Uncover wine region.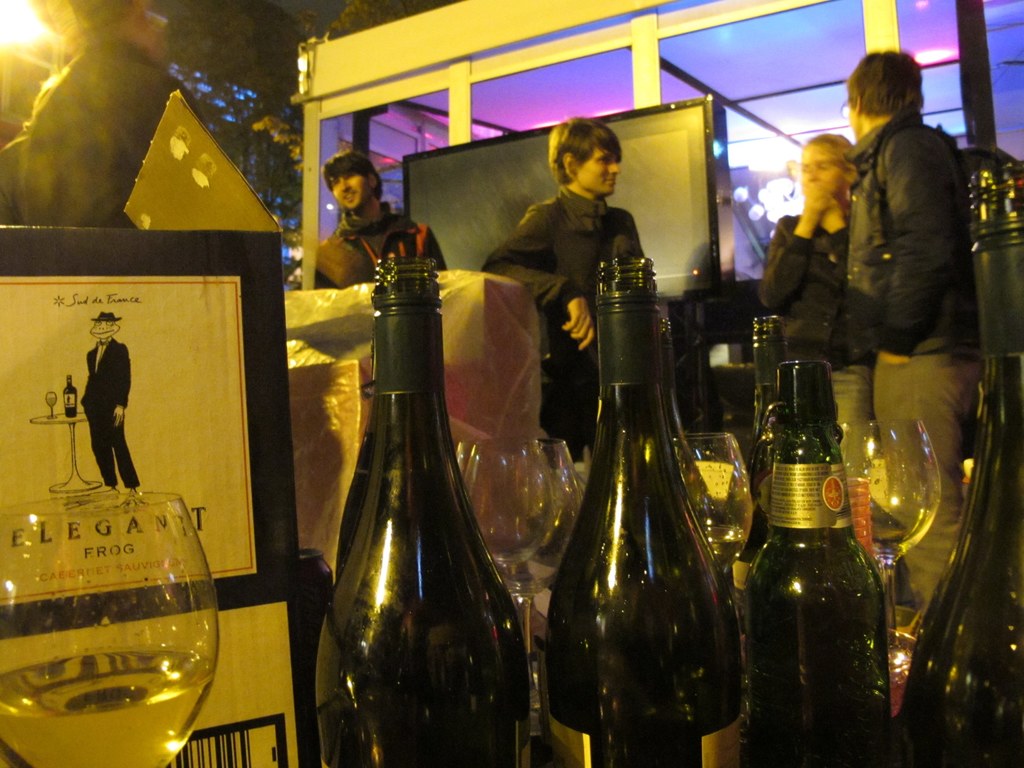
Uncovered: Rect(316, 253, 531, 767).
